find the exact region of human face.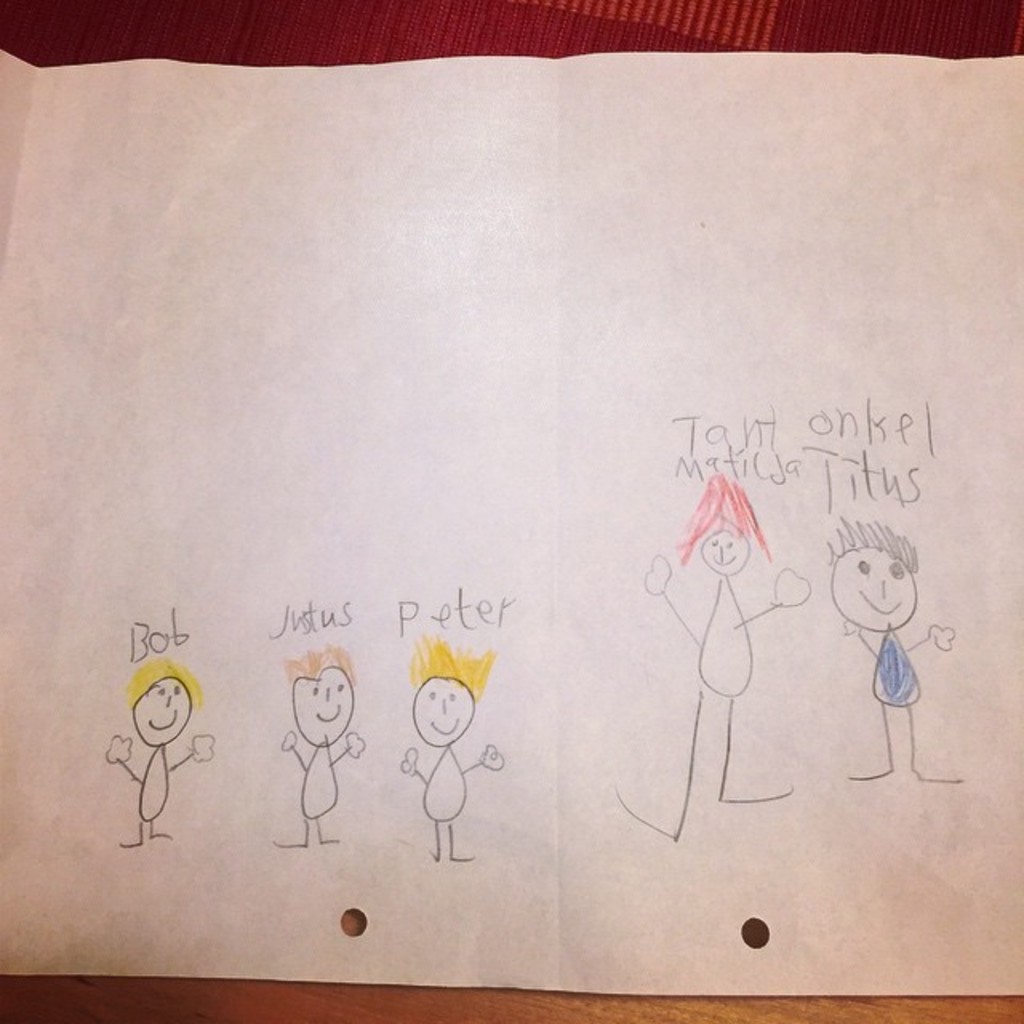
Exact region: 141/678/194/739.
